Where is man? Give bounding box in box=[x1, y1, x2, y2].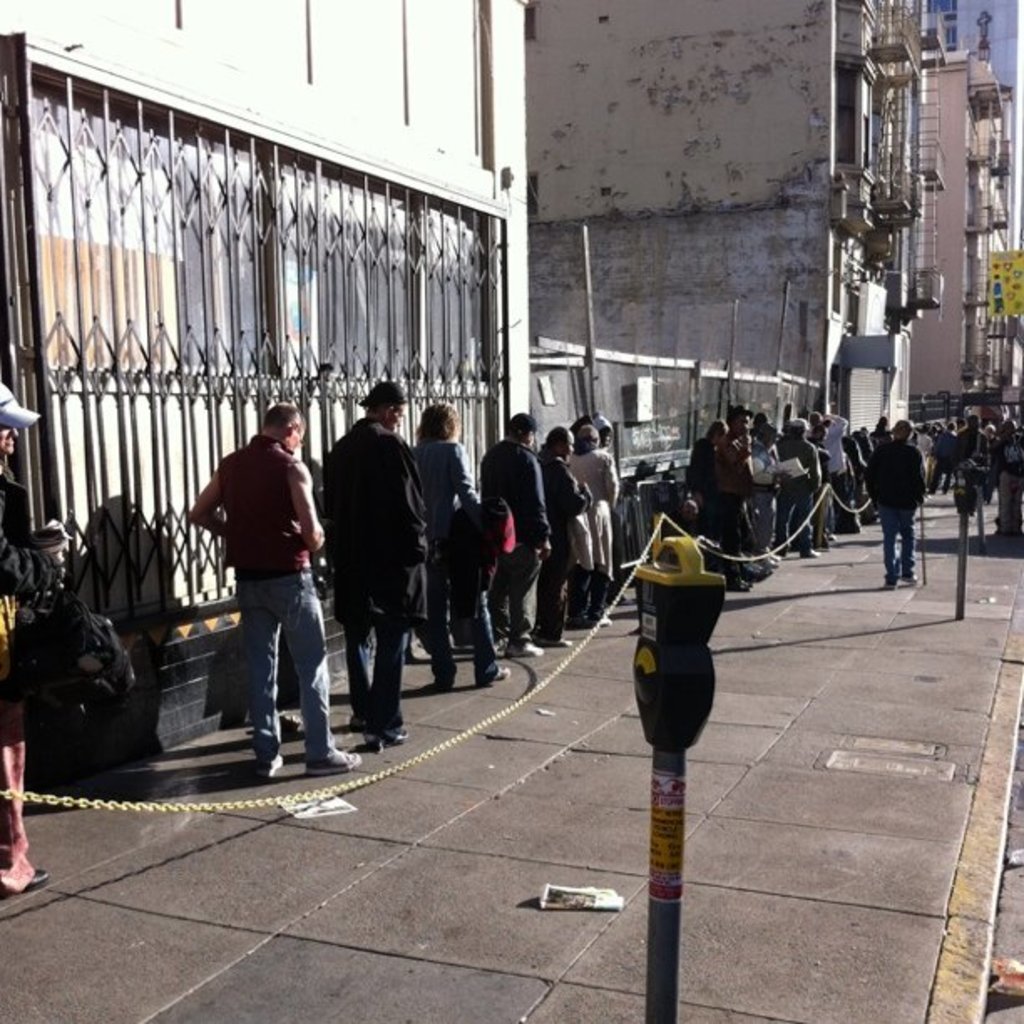
box=[534, 418, 596, 627].
